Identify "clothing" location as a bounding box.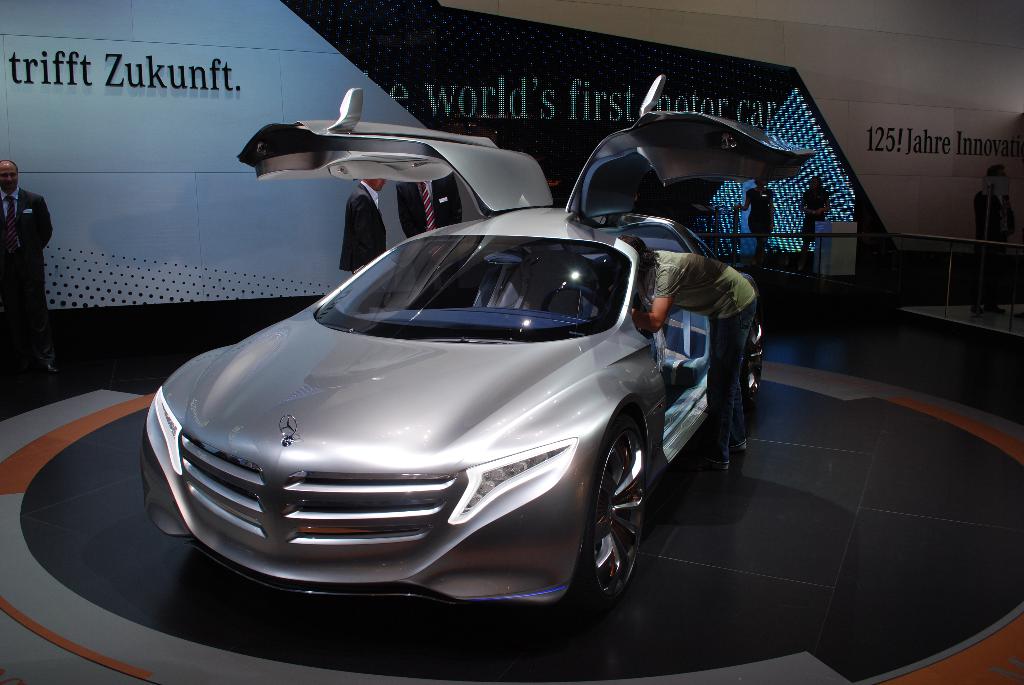
970, 187, 1015, 307.
